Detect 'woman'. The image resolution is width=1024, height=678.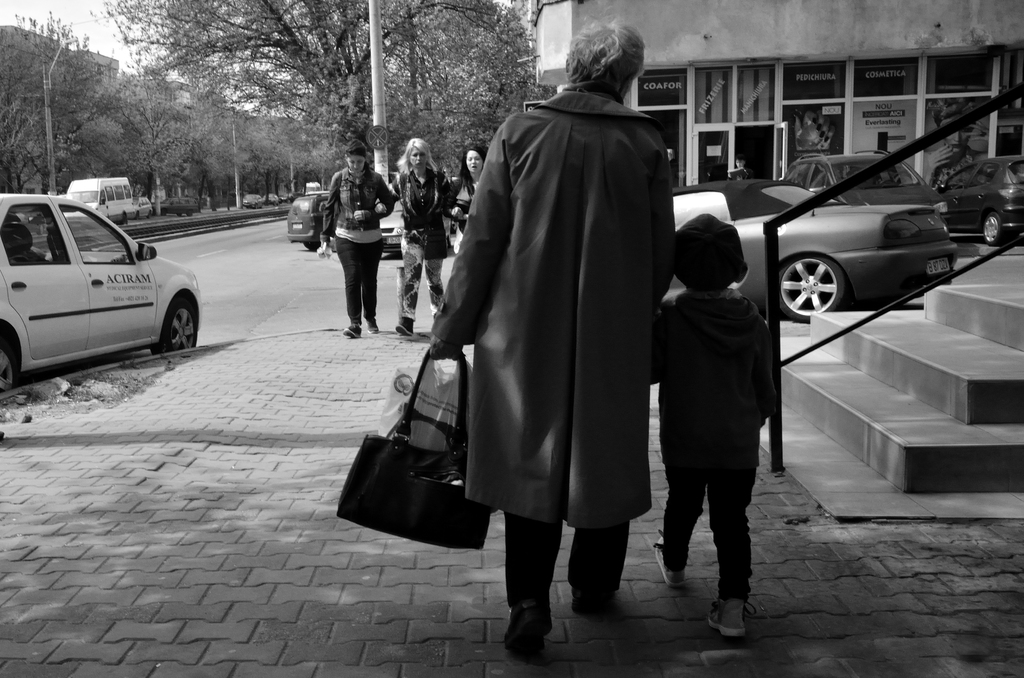
l=924, t=95, r=992, b=190.
